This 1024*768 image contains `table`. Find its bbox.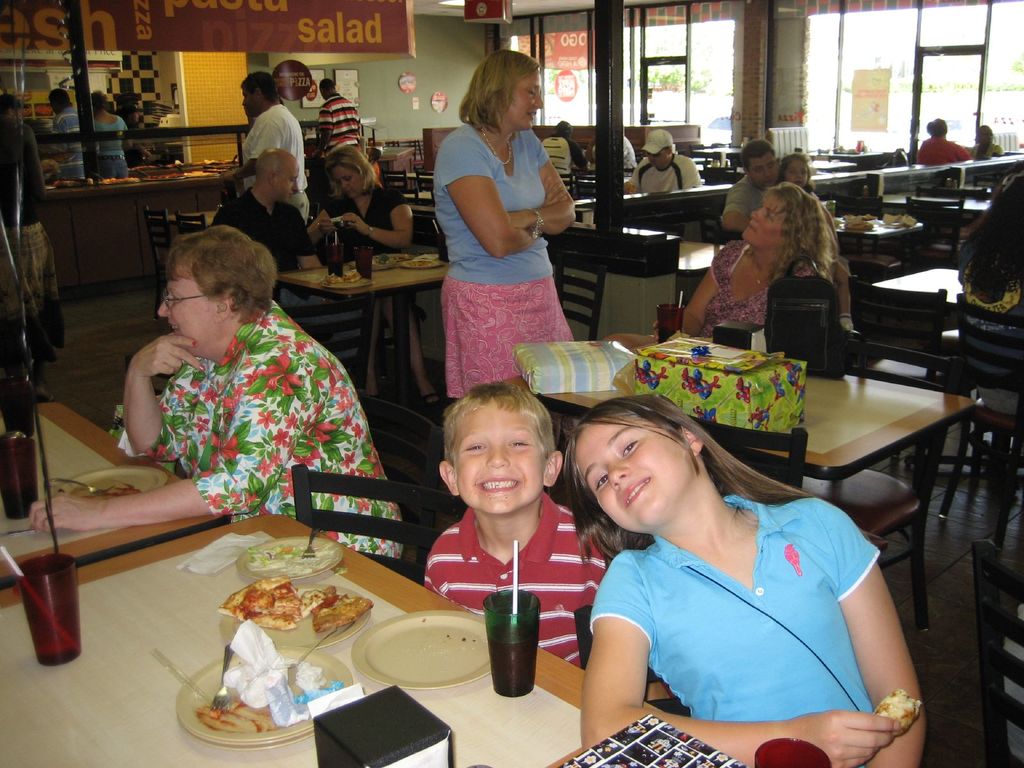
left=496, top=335, right=970, bottom=633.
